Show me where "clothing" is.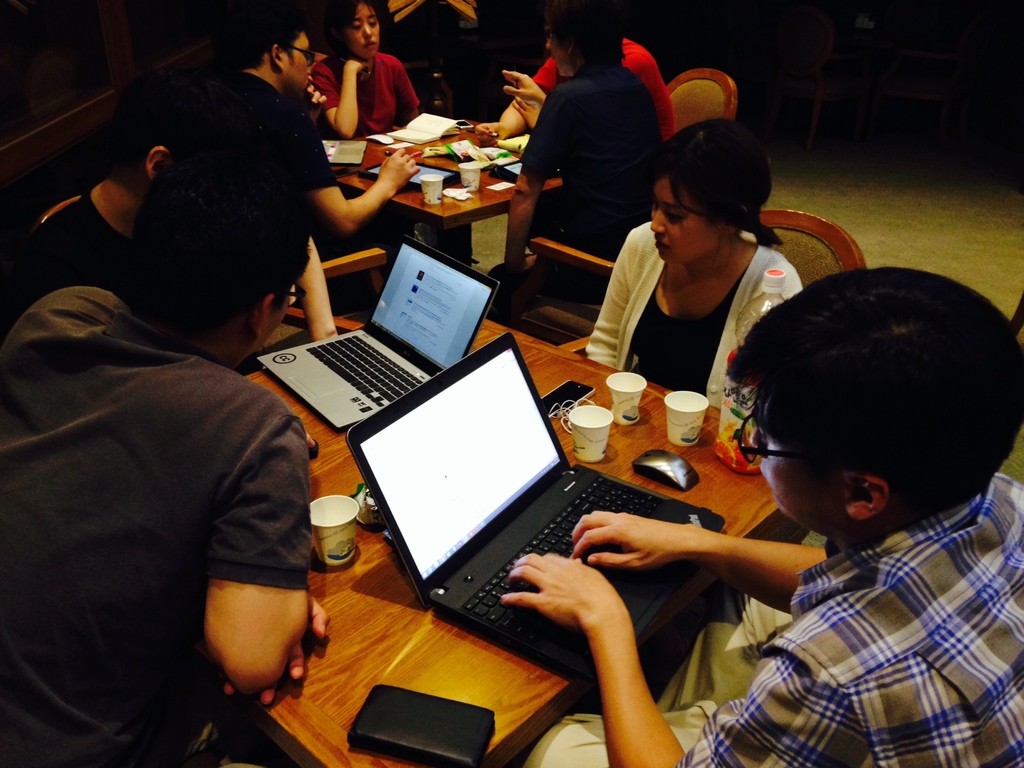
"clothing" is at [left=203, top=72, right=339, bottom=276].
